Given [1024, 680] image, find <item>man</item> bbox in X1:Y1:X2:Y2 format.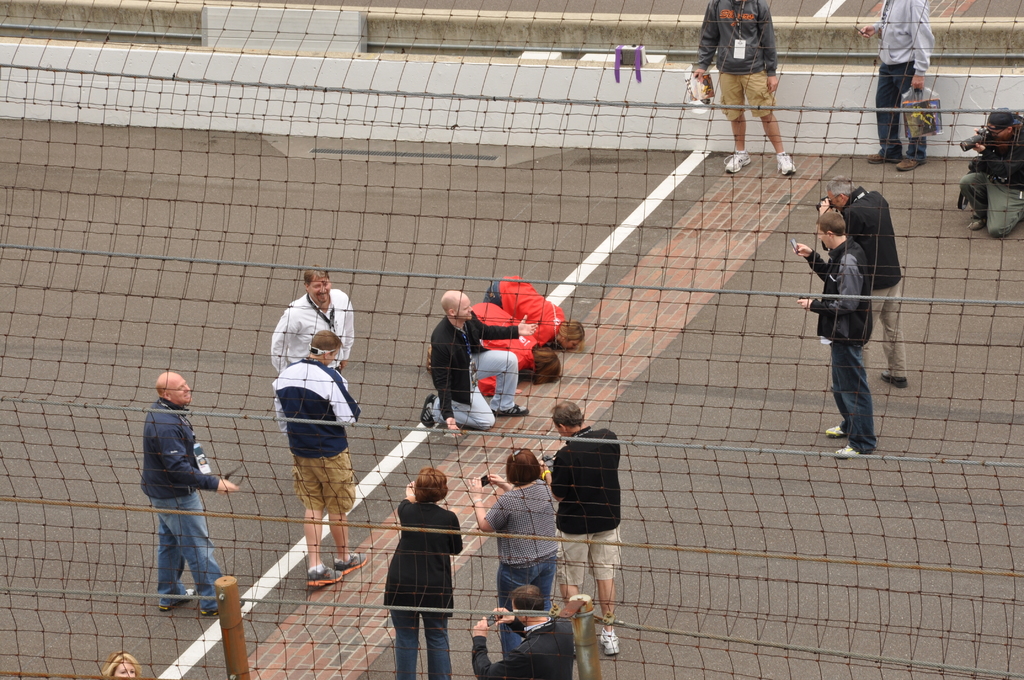
267:262:355:375.
